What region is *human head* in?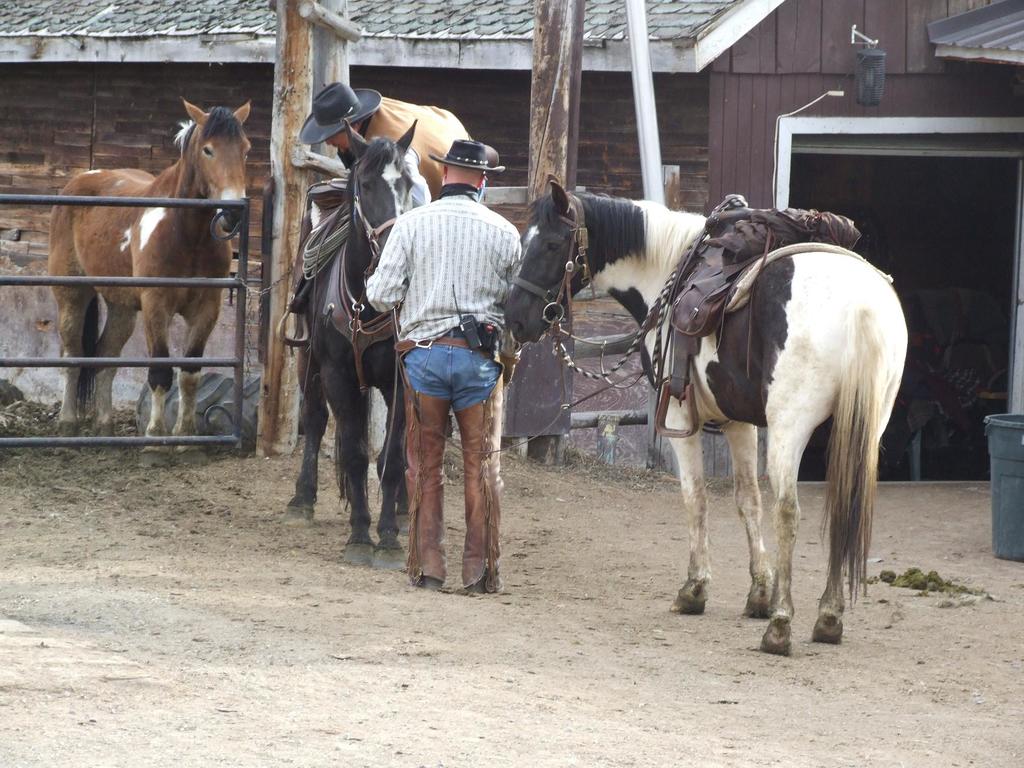
select_region(299, 81, 381, 153).
